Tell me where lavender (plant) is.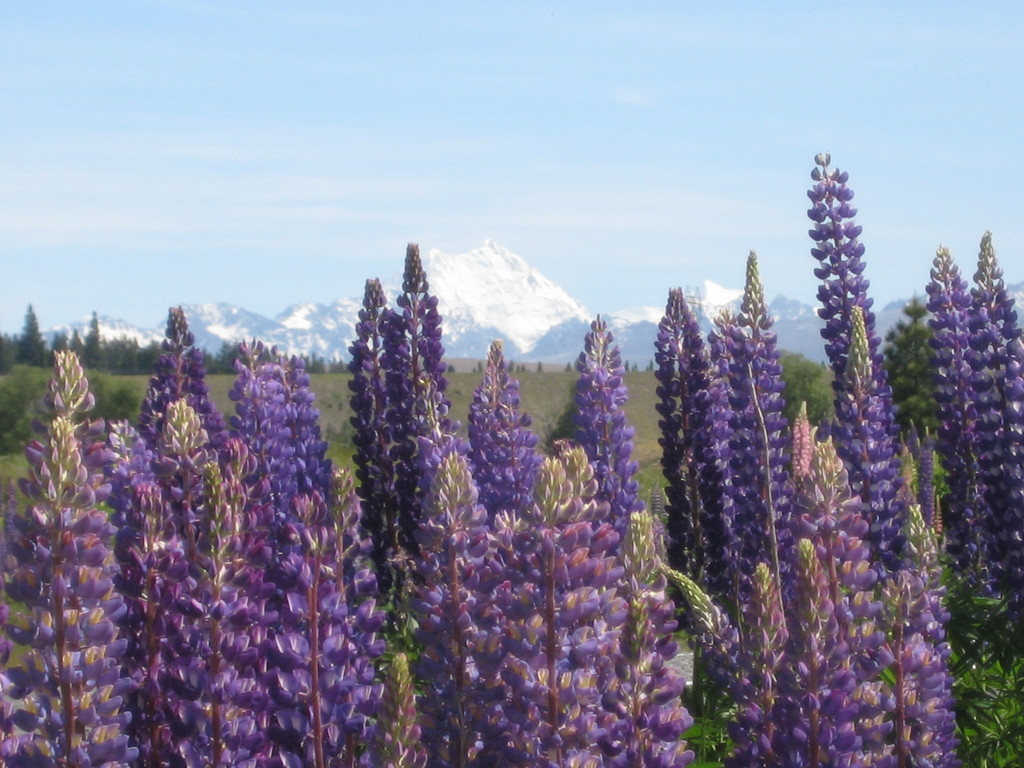
lavender (plant) is at [821, 606, 894, 767].
